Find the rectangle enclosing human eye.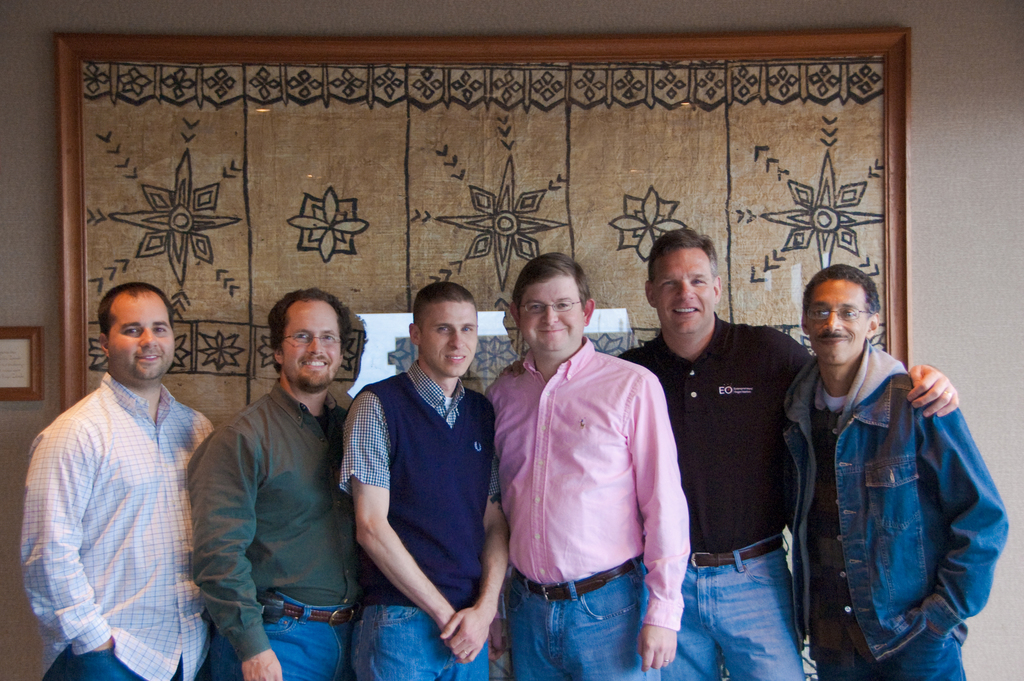
(558,302,567,310).
